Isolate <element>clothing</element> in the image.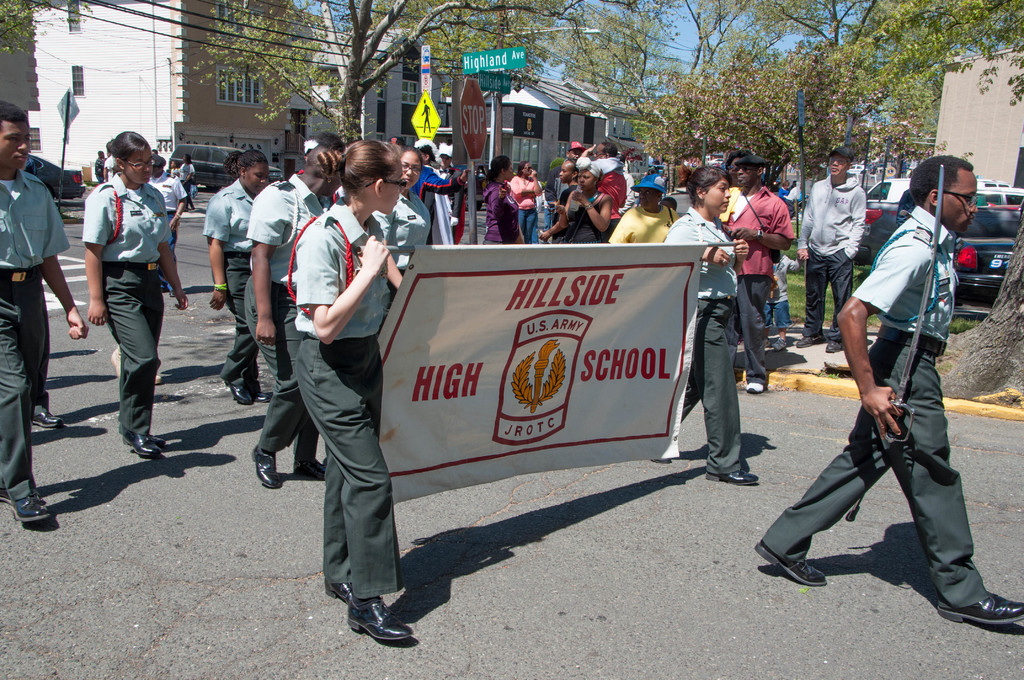
Isolated region: <region>802, 174, 860, 340</region>.
